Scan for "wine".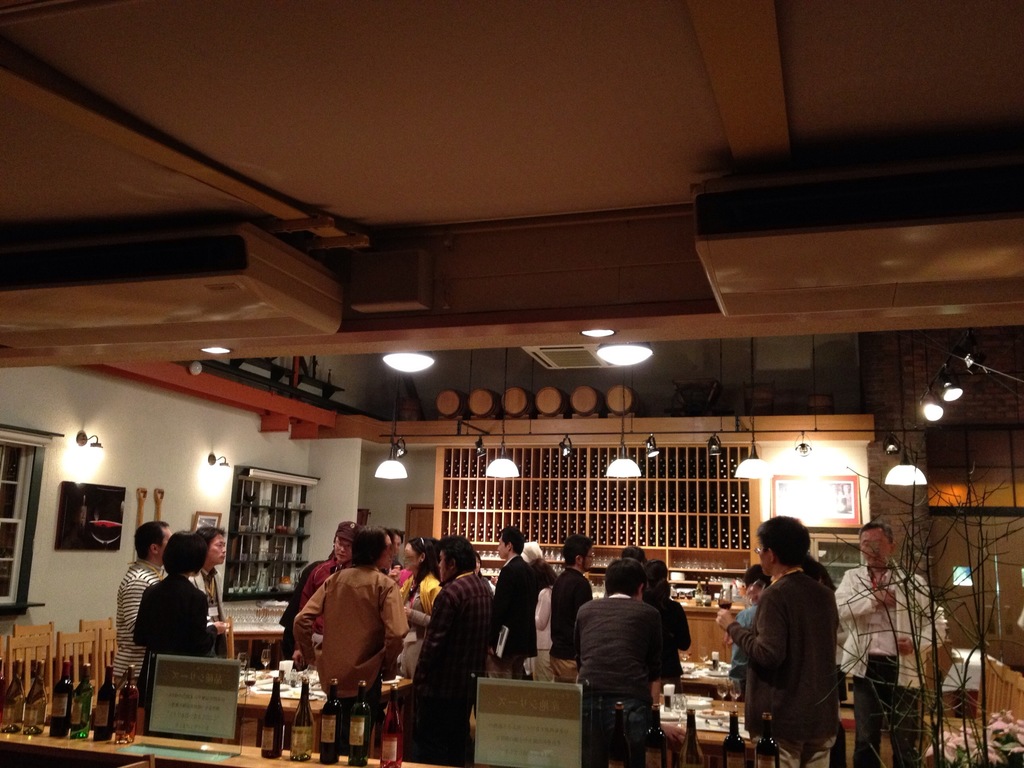
Scan result: (724, 712, 743, 767).
